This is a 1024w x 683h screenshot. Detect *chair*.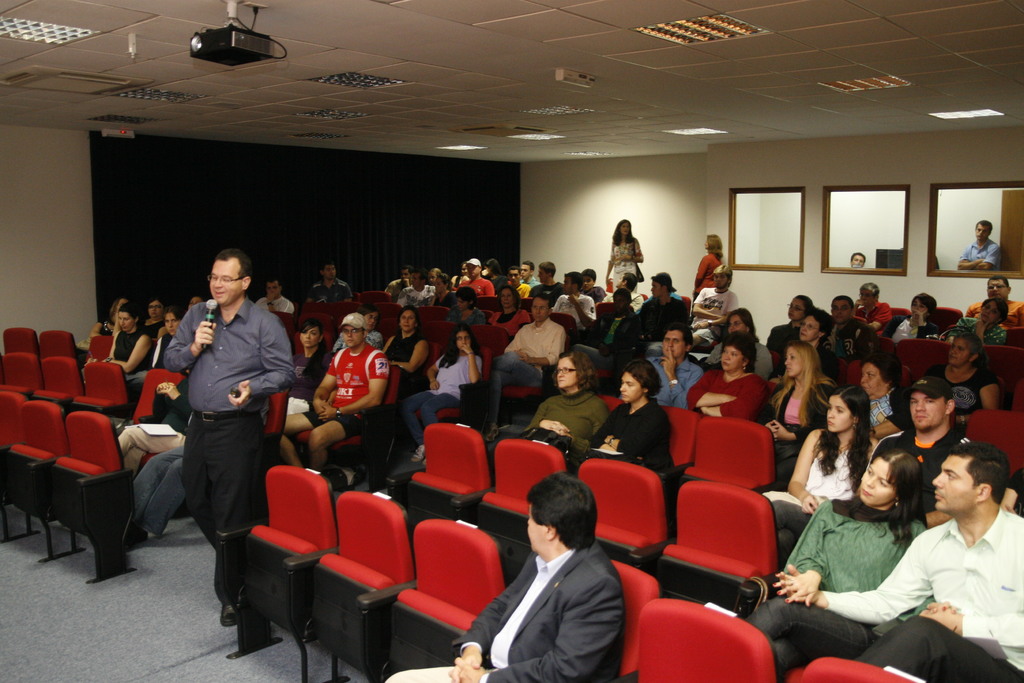
BBox(897, 341, 960, 386).
